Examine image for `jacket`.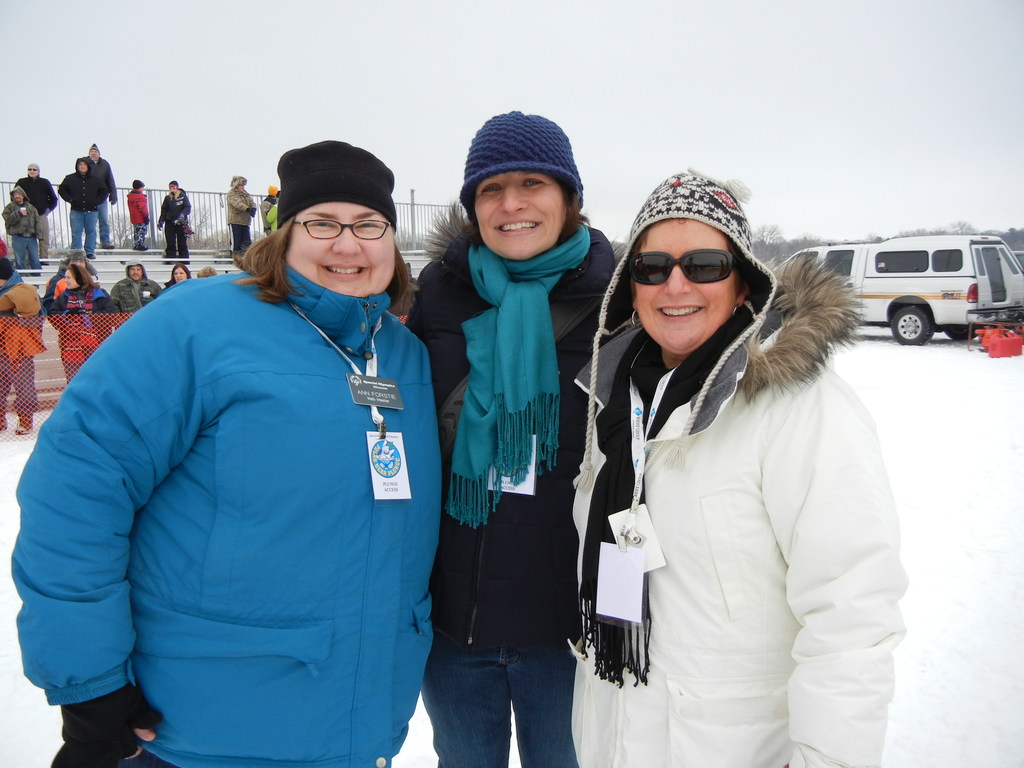
Examination result: 403/196/636/668.
